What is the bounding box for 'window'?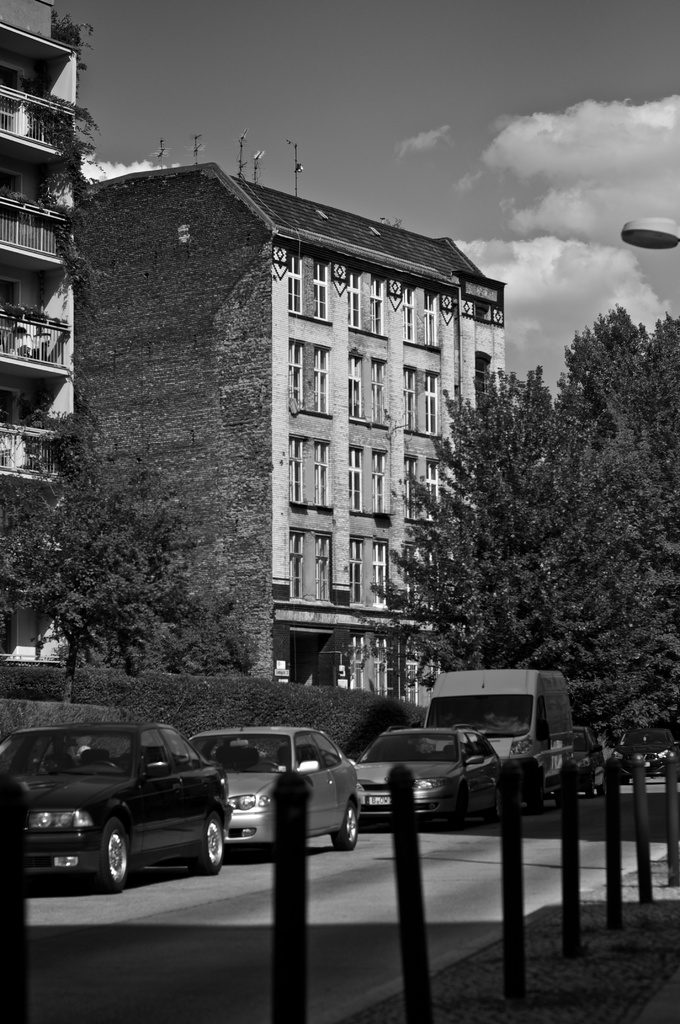
<region>289, 253, 304, 316</region>.
